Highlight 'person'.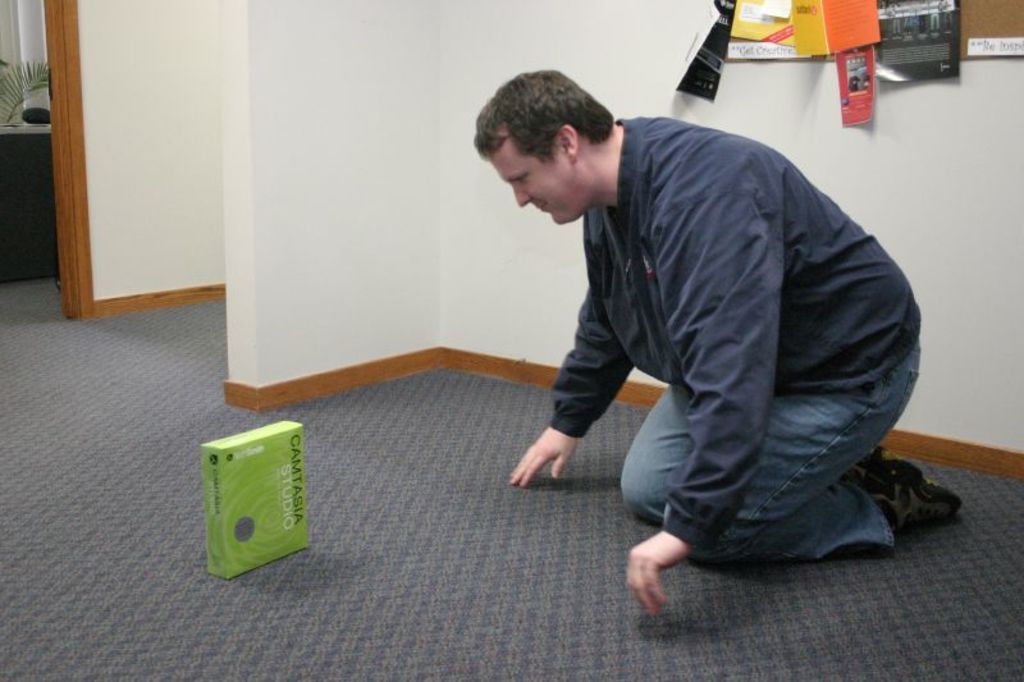
Highlighted region: [x1=461, y1=54, x2=924, y2=607].
